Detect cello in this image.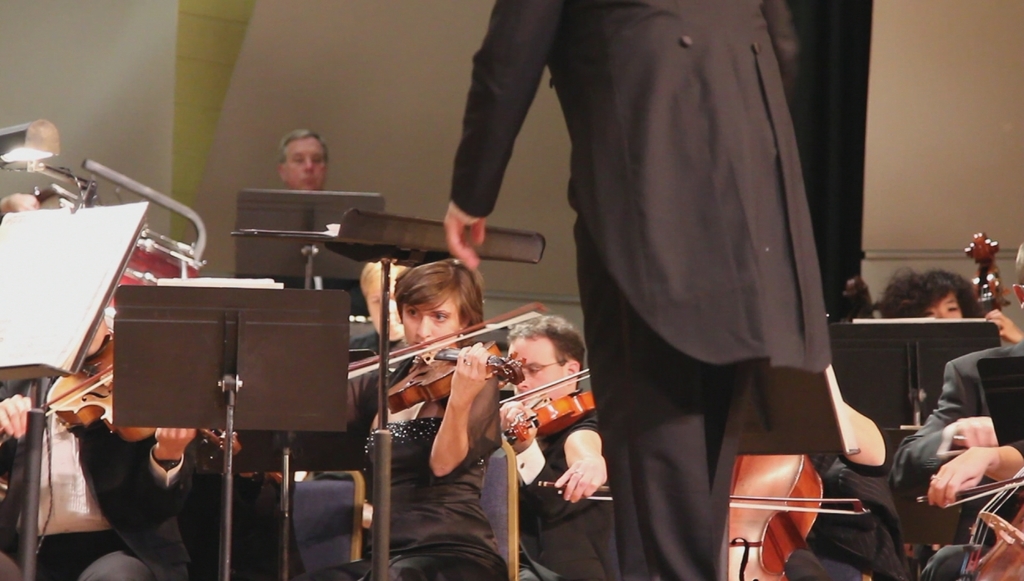
Detection: (348, 301, 552, 415).
